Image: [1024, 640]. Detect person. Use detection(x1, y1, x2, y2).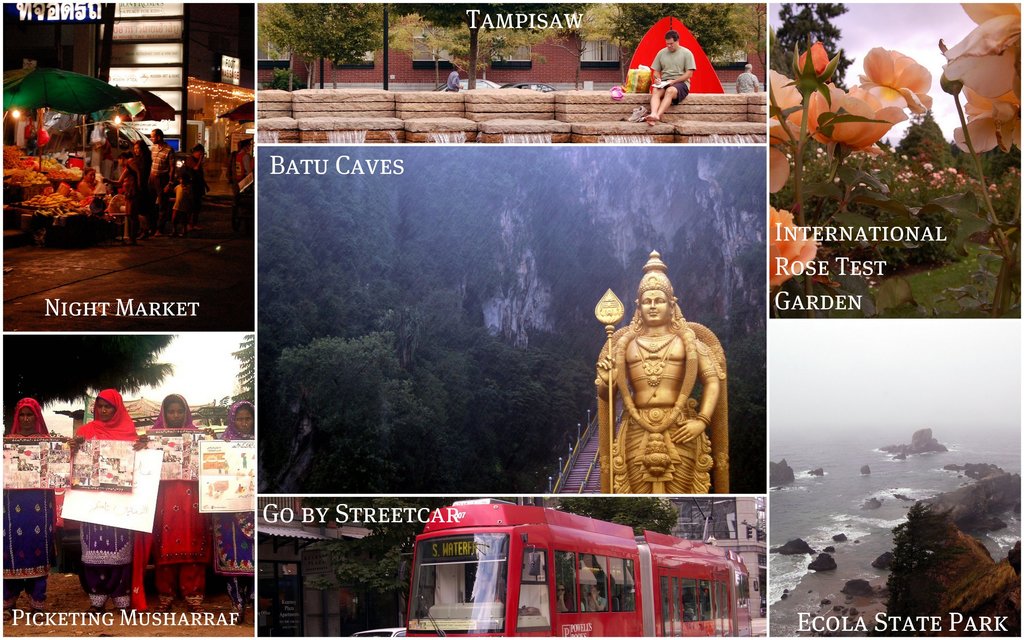
detection(138, 393, 217, 610).
